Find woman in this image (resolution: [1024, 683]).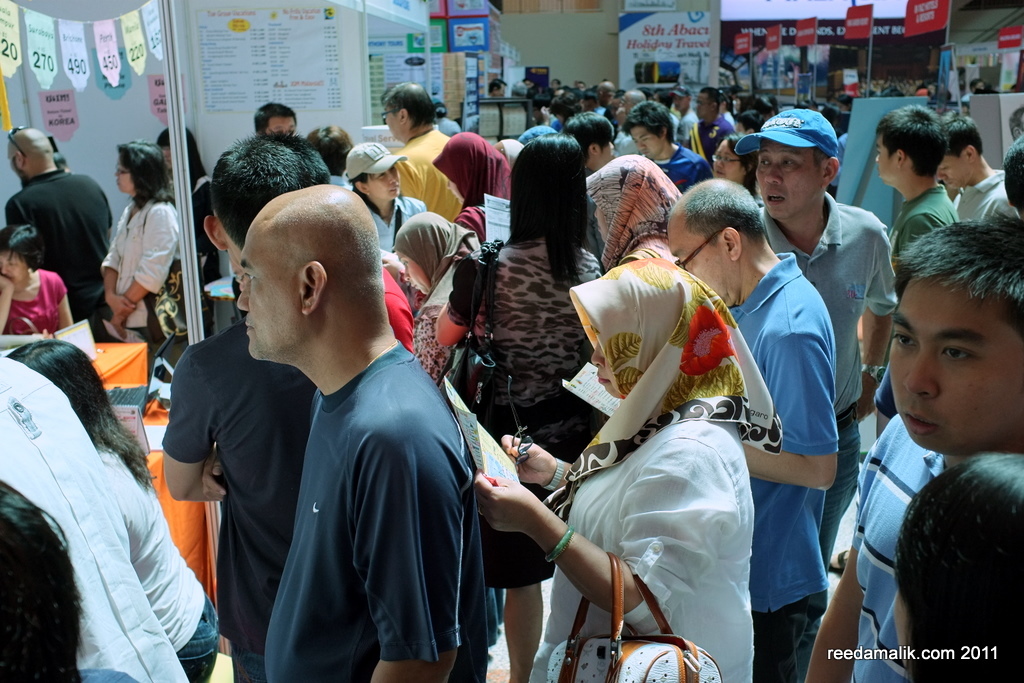
(x1=587, y1=155, x2=681, y2=262).
